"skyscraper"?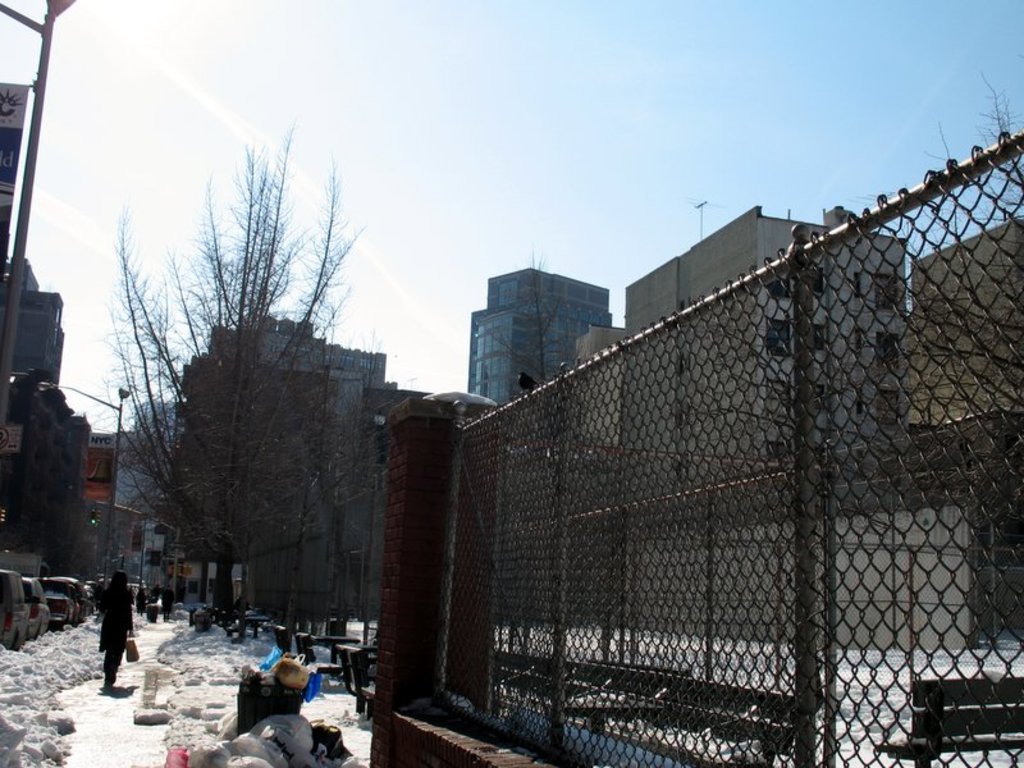
172,303,398,618
